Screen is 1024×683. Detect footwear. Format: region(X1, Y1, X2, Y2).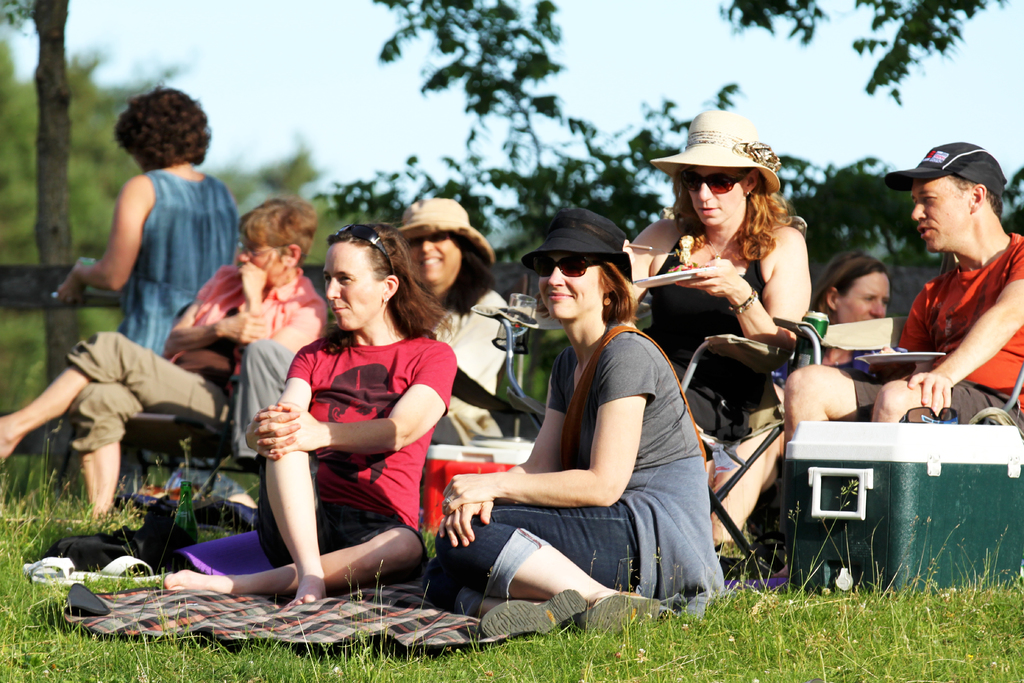
region(471, 587, 582, 644).
